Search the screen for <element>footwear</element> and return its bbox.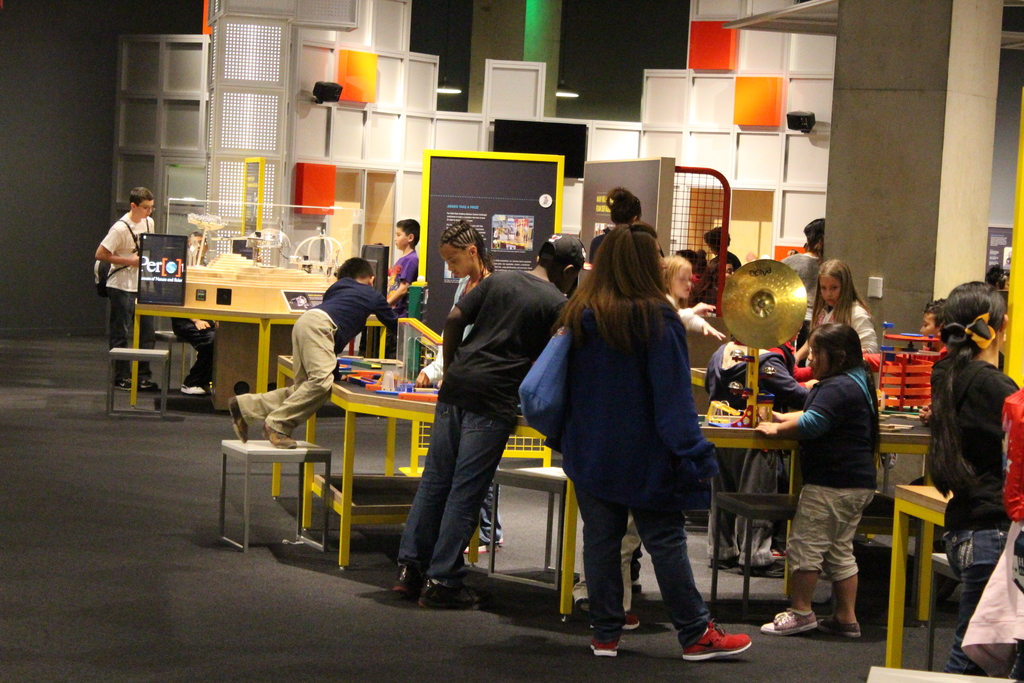
Found: bbox(411, 572, 487, 608).
